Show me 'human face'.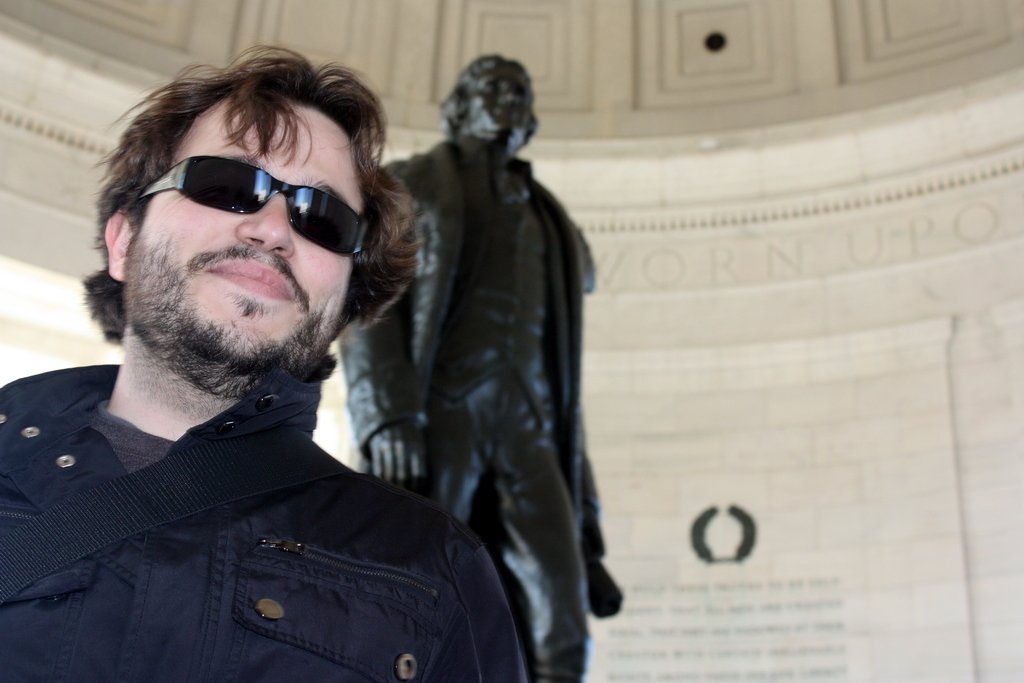
'human face' is here: 124 97 366 367.
